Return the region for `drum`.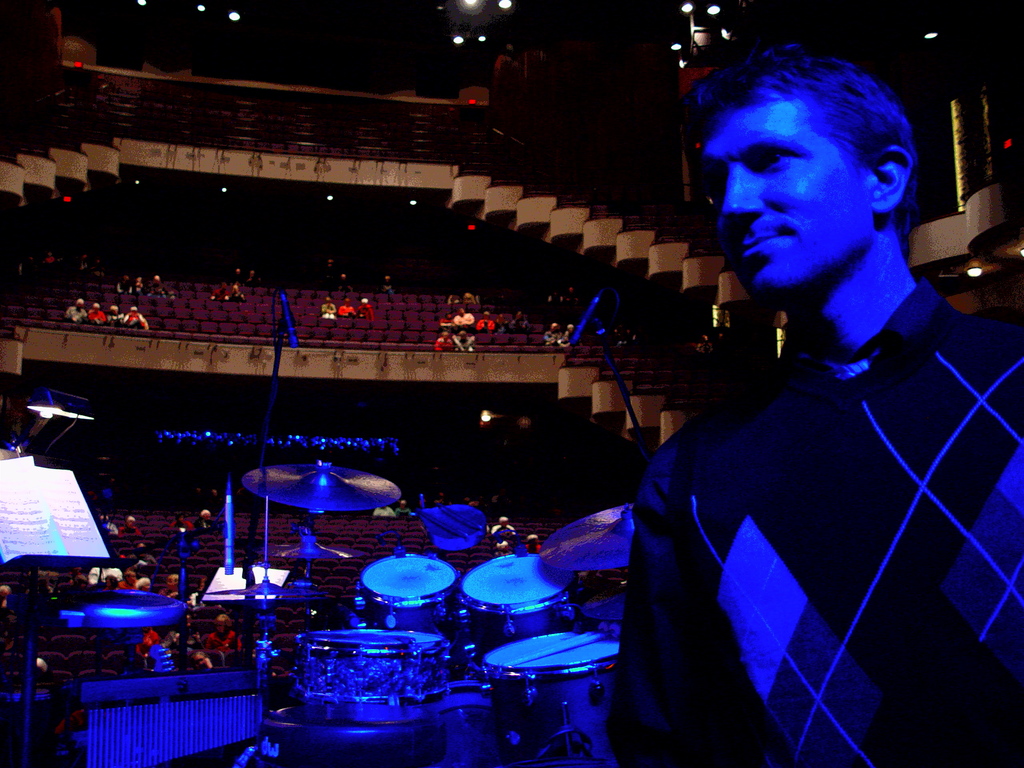
pyautogui.locateOnScreen(480, 631, 620, 767).
